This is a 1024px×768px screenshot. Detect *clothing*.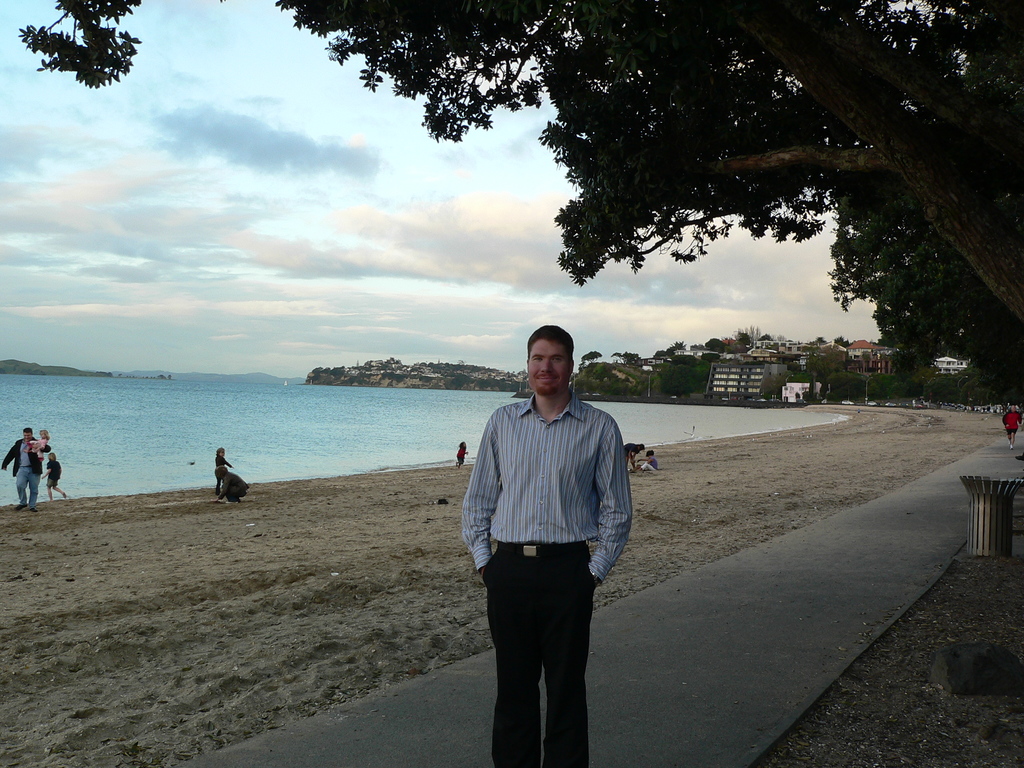
rect(622, 440, 640, 456).
